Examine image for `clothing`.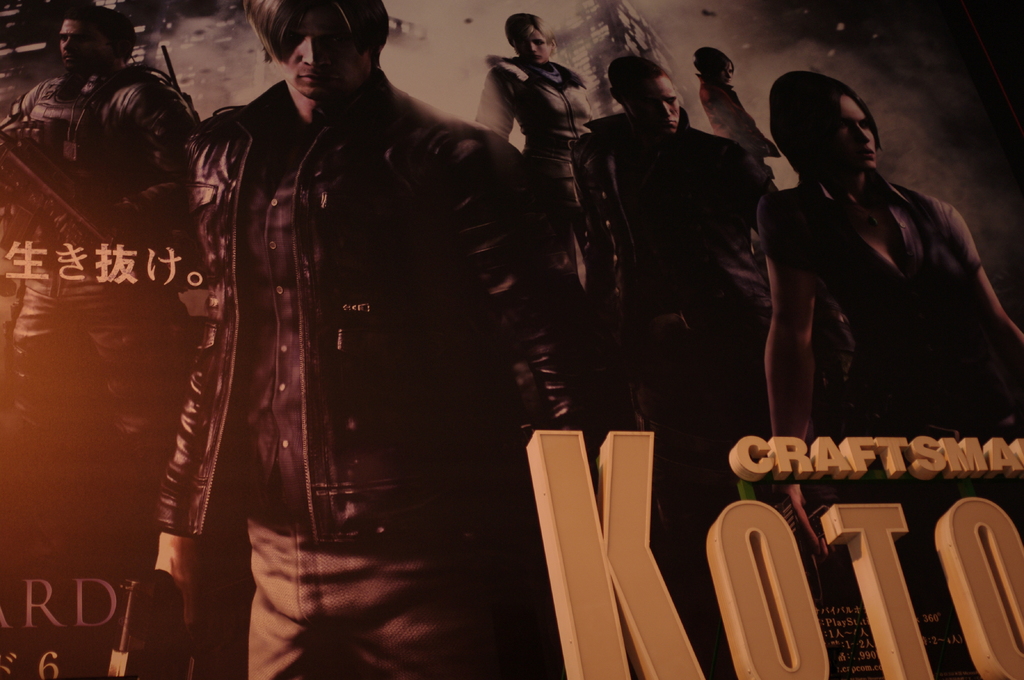
Examination result: x1=696 y1=72 x2=771 y2=161.
